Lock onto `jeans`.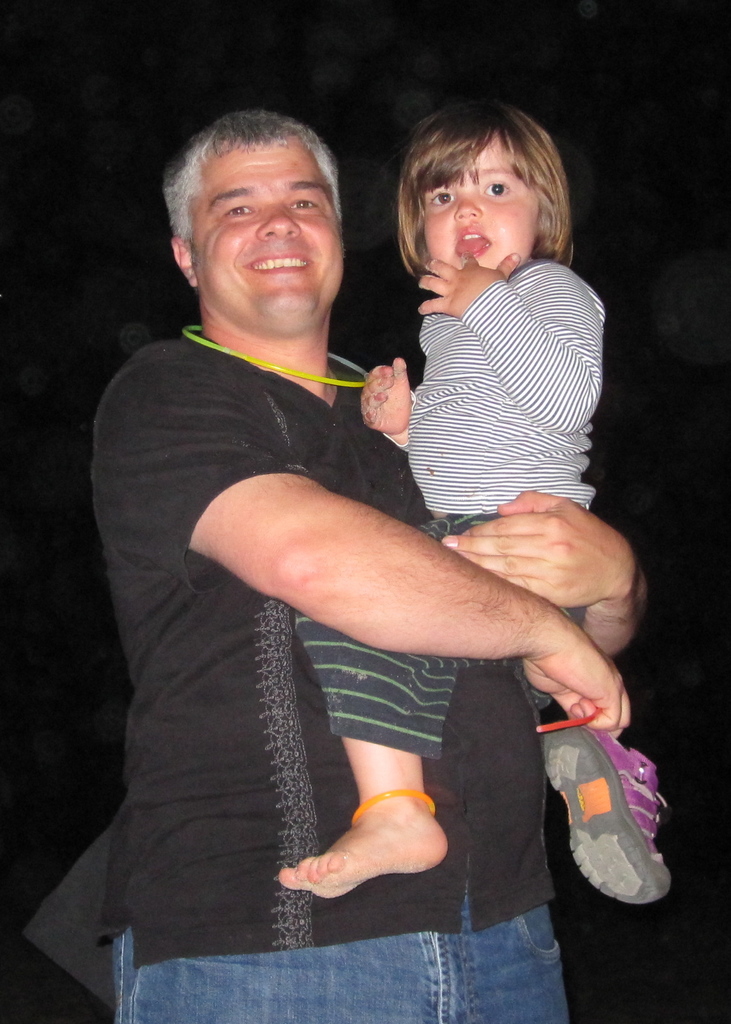
Locked: 113, 862, 568, 1023.
